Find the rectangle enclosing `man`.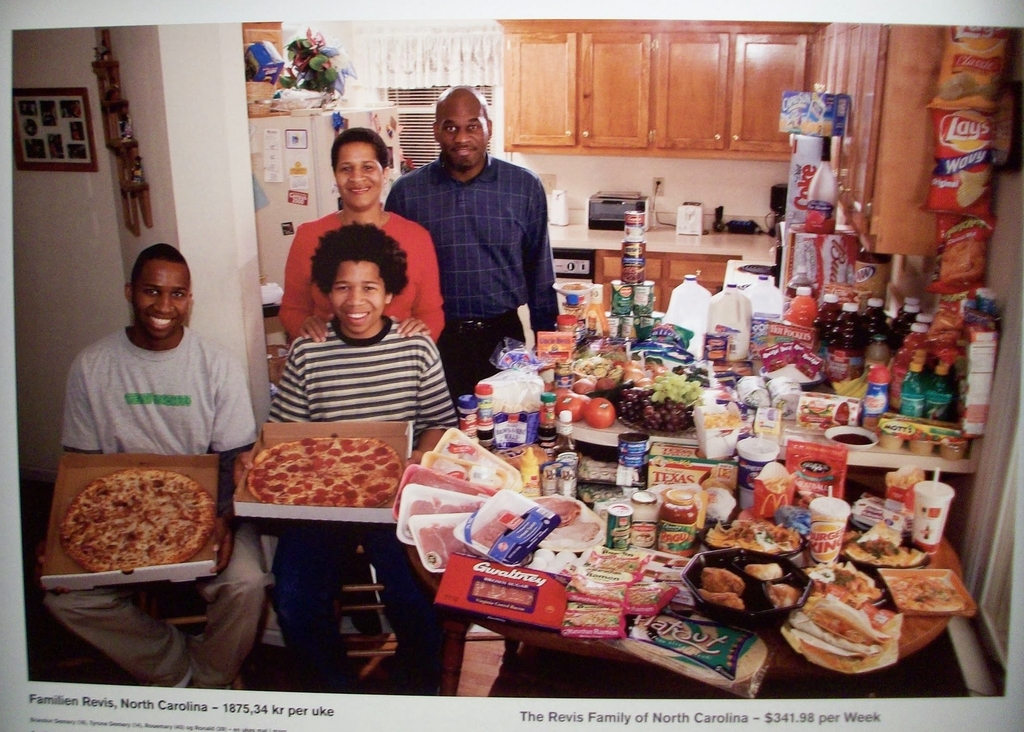
393/102/560/364.
